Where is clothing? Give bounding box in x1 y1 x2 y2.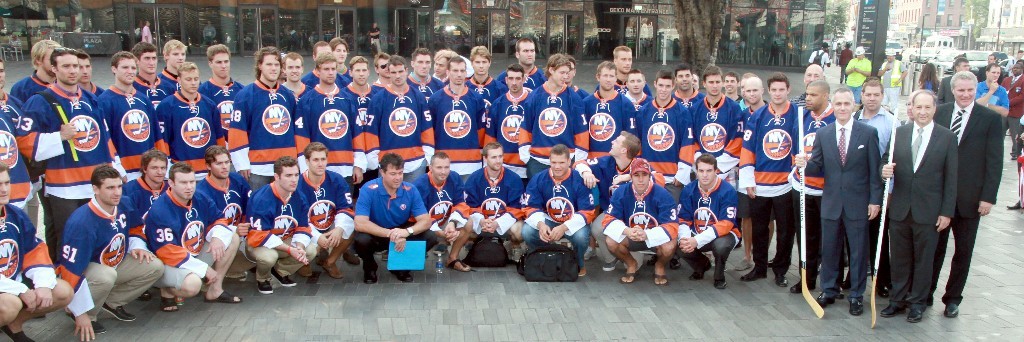
27 89 127 186.
